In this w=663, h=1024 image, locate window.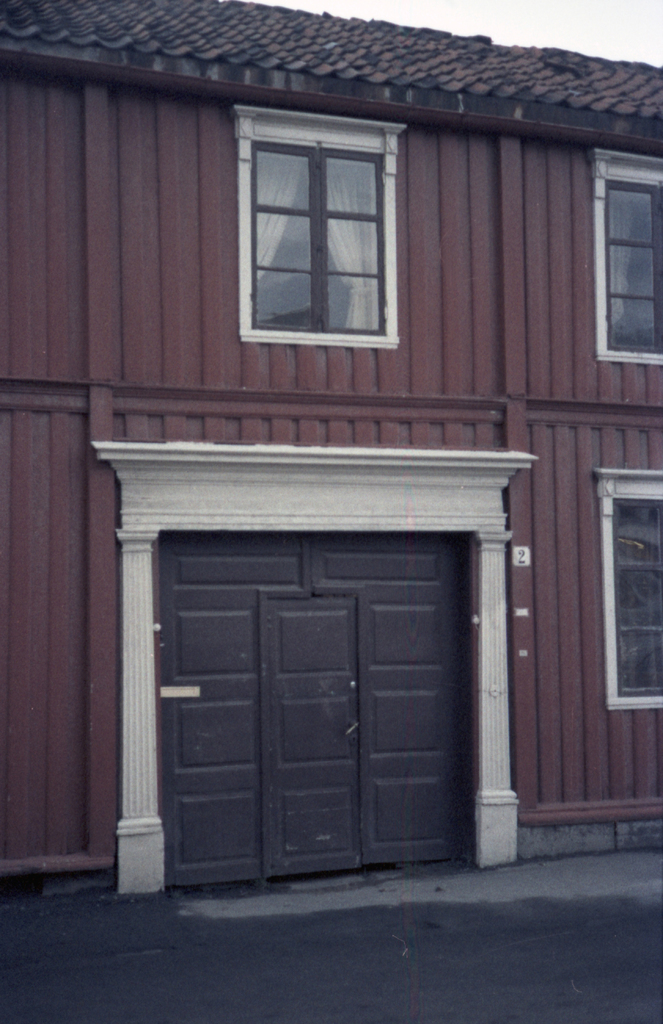
Bounding box: (left=580, top=141, right=654, bottom=365).
